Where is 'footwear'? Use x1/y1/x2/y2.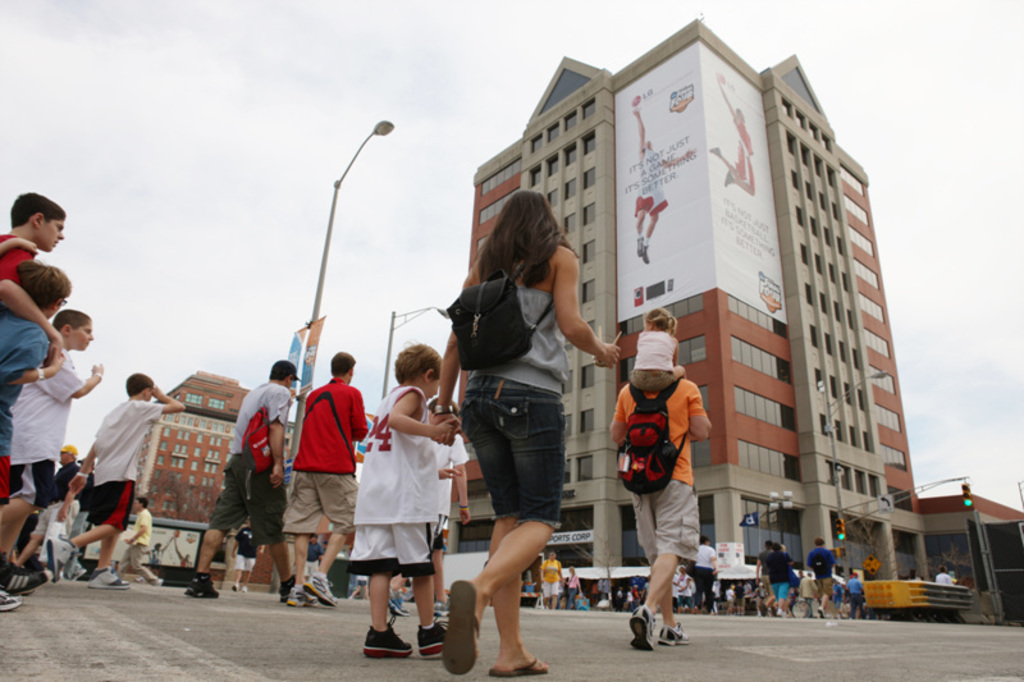
447/577/485/678.
